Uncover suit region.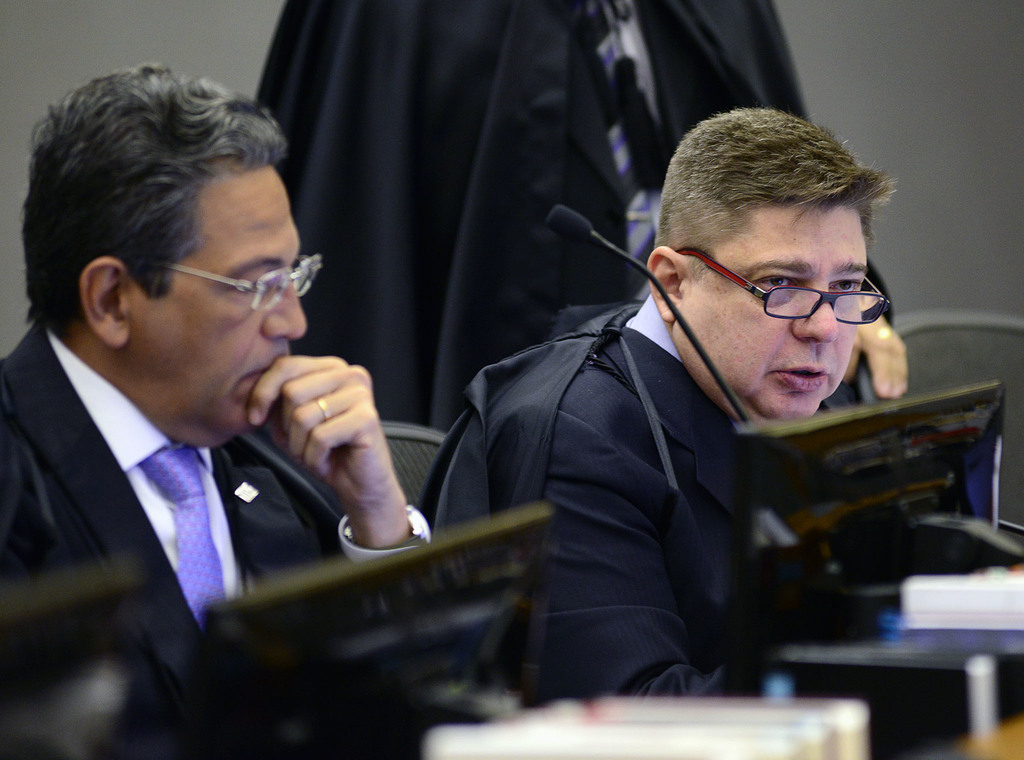
Uncovered: (413, 251, 923, 688).
